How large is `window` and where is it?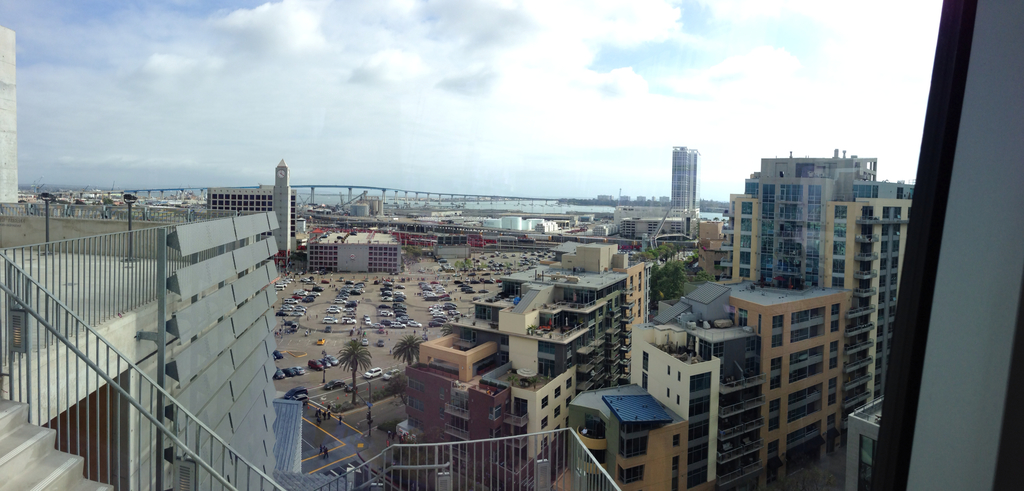
Bounding box: (596, 308, 606, 314).
